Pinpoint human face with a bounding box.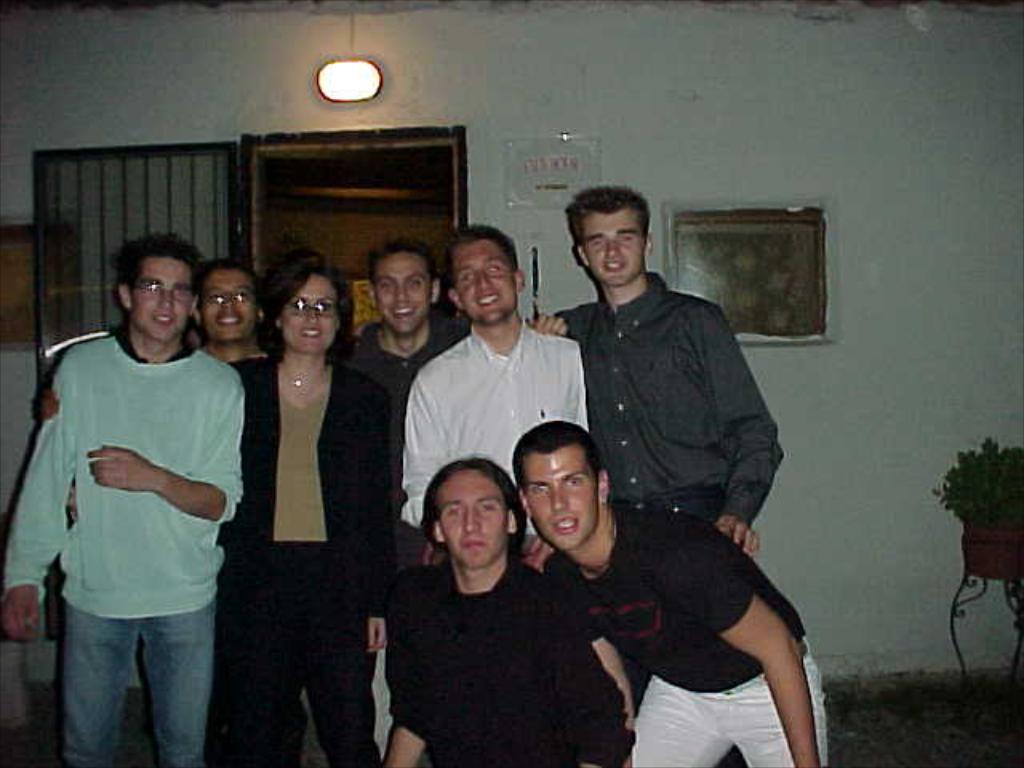
[374, 254, 434, 331].
